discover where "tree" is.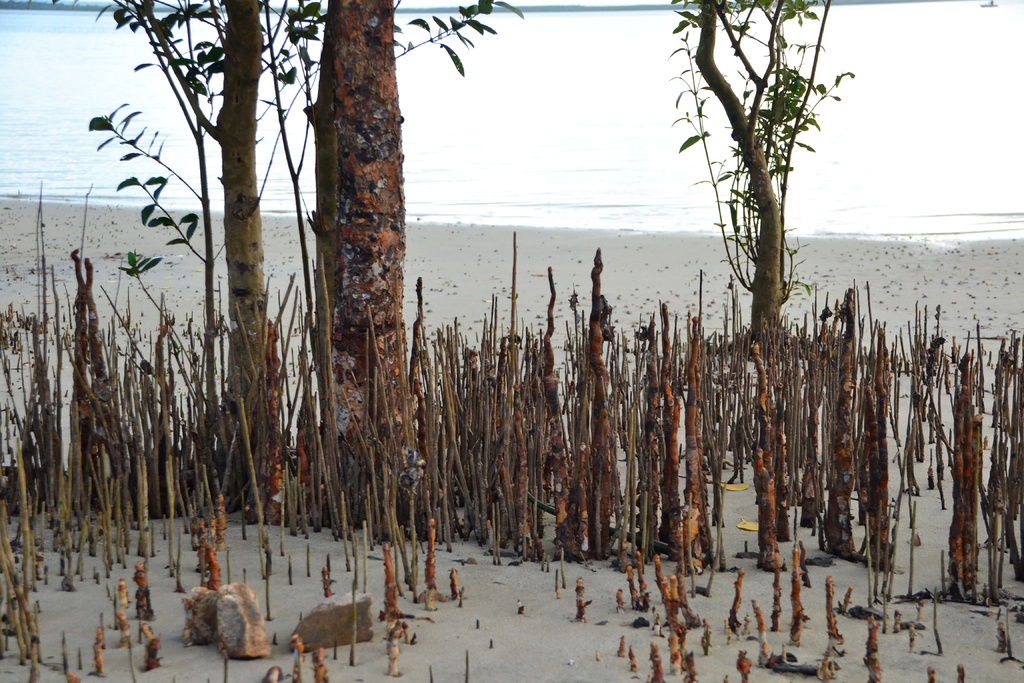
Discovered at box=[672, 3, 856, 355].
